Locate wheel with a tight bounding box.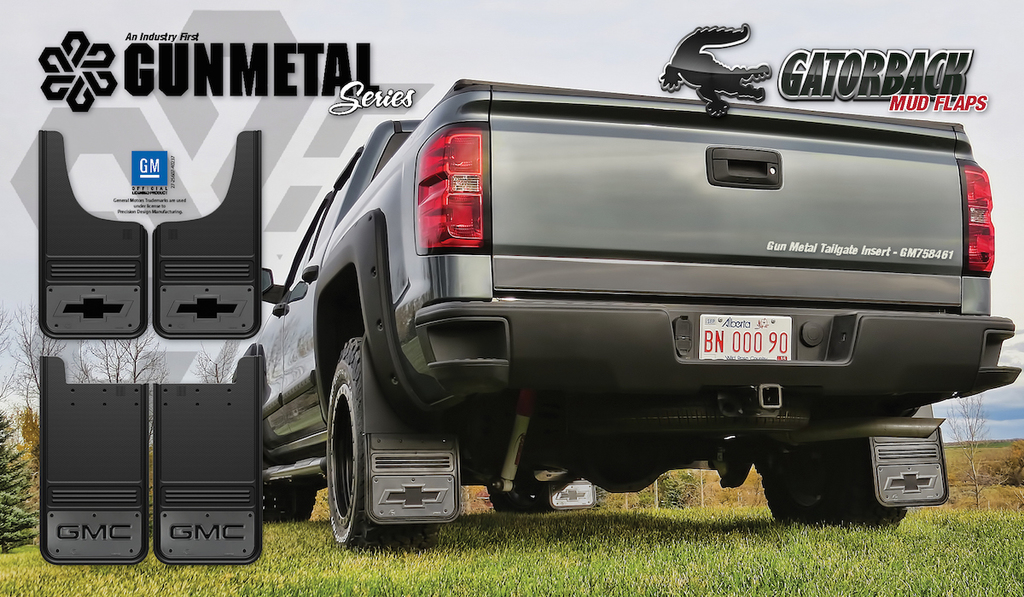
485/483/554/509.
